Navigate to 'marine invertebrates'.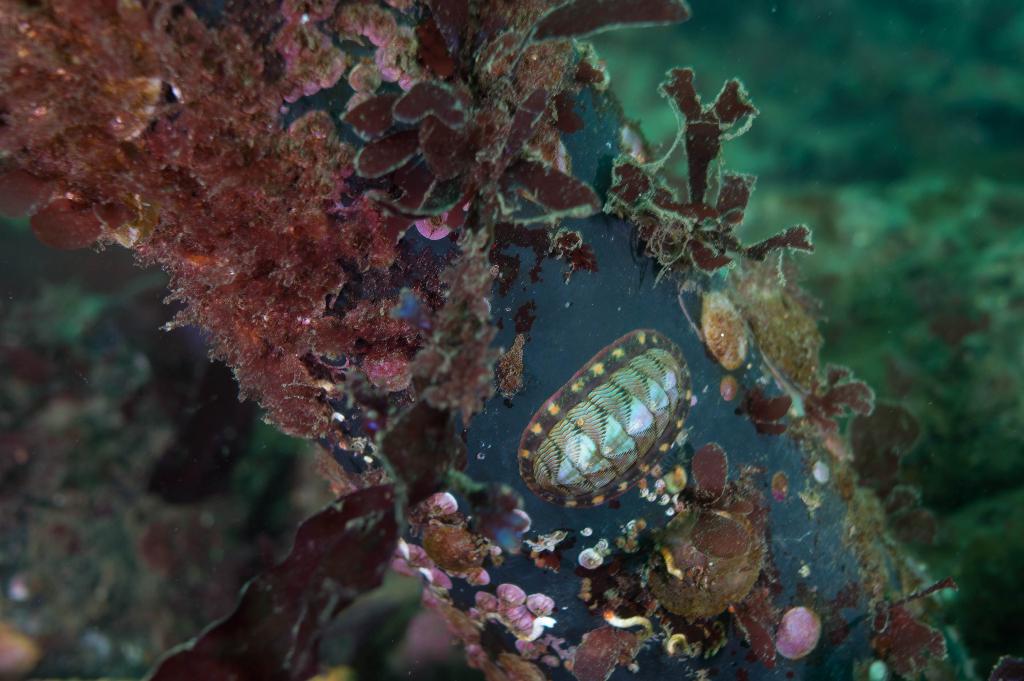
Navigation target: {"x1": 0, "y1": 0, "x2": 444, "y2": 466}.
